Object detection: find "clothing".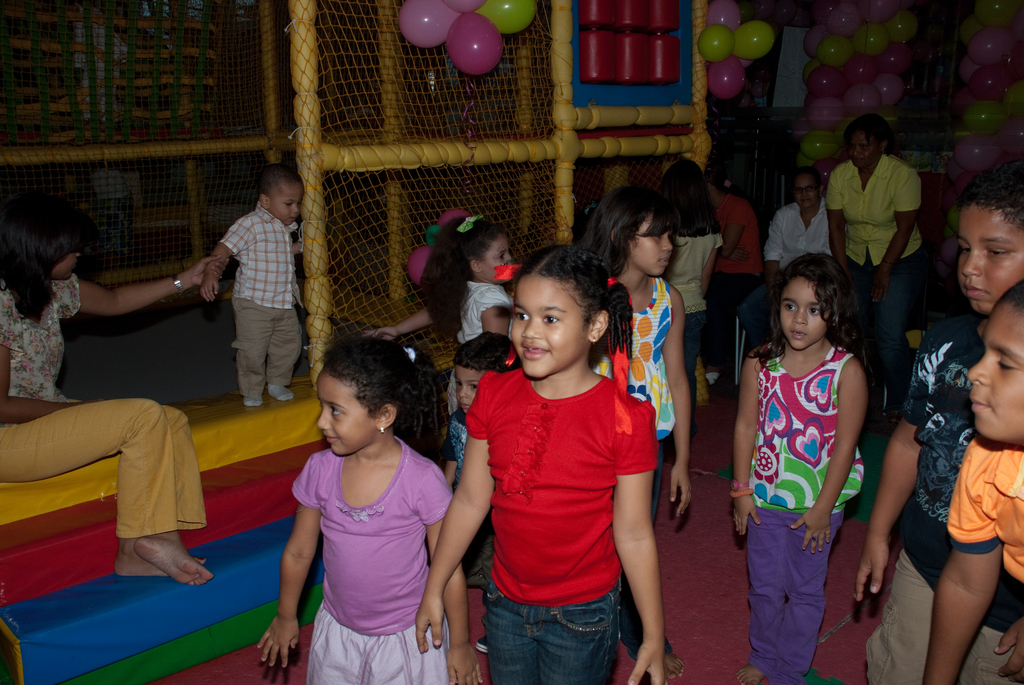
bbox=[0, 269, 204, 541].
